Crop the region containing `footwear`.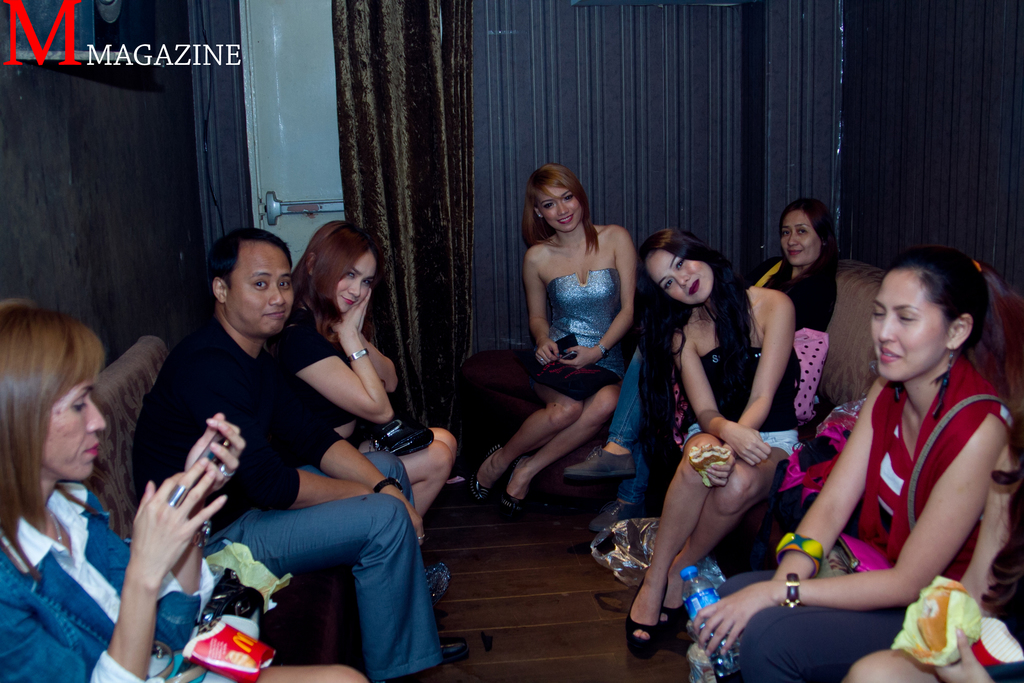
Crop region: 461 431 513 517.
